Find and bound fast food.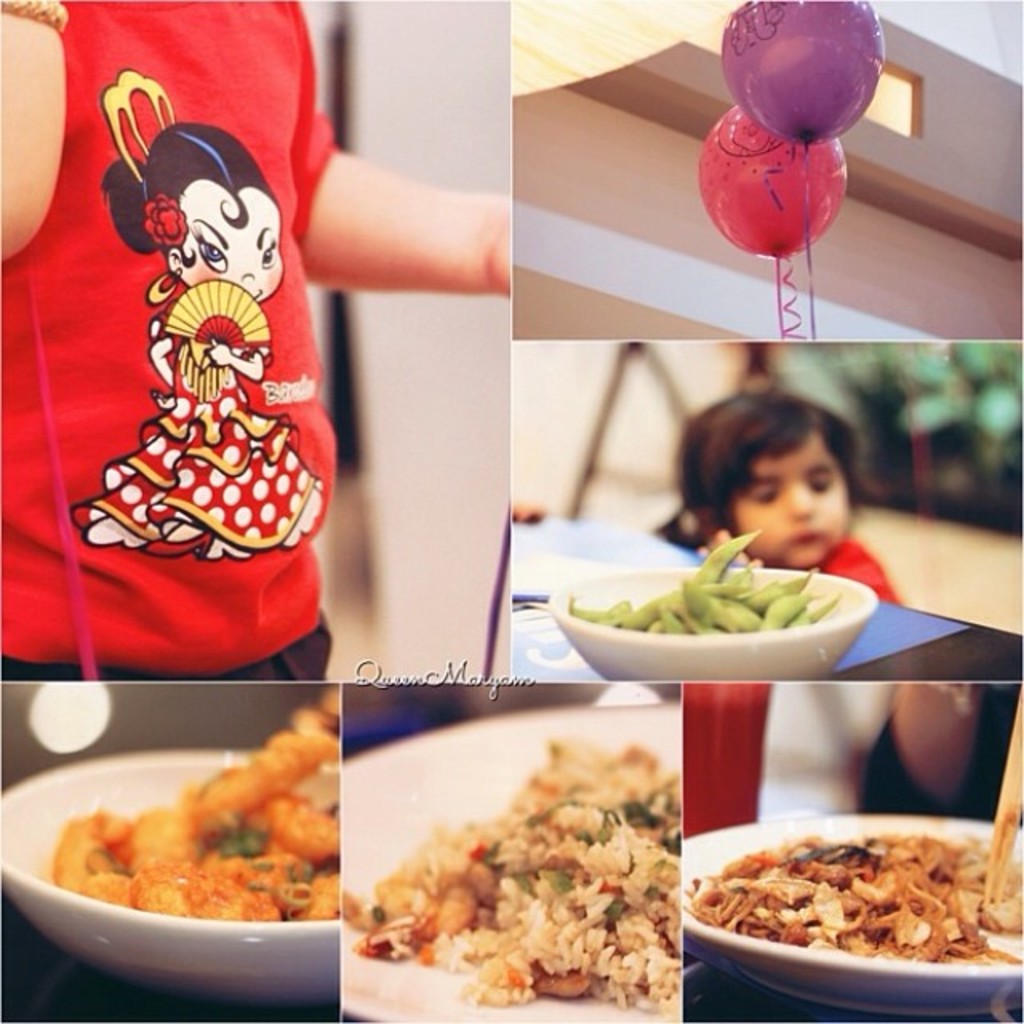
Bound: select_region(605, 541, 830, 637).
